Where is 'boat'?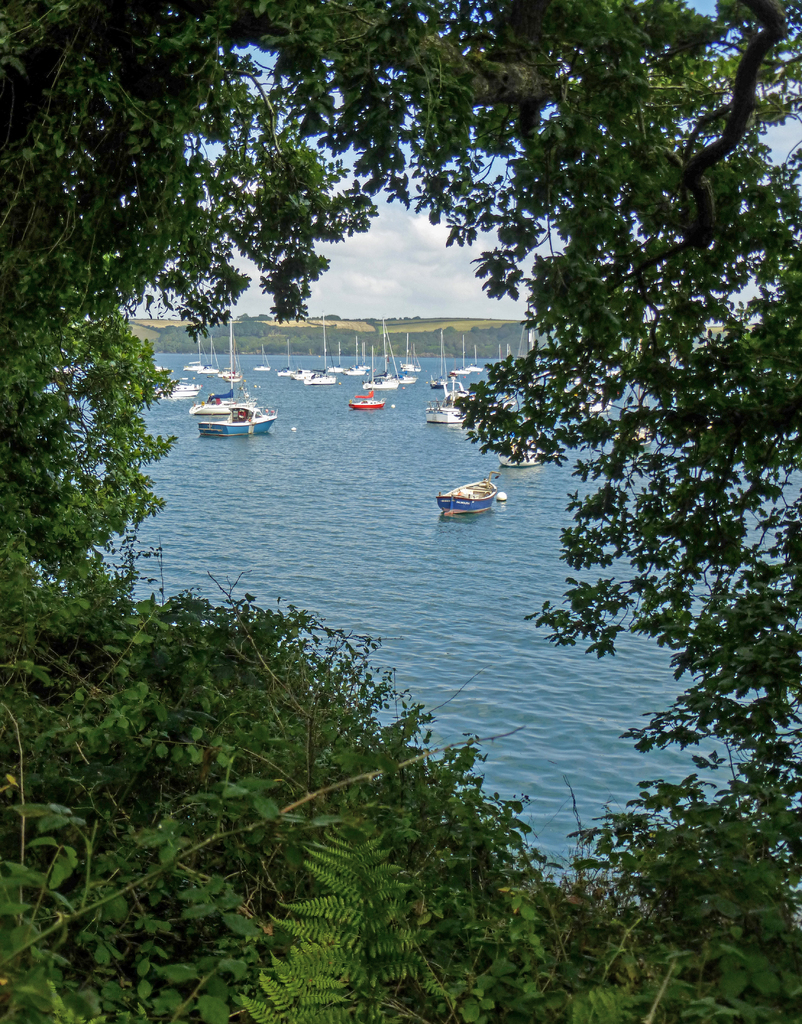
(left=428, top=372, right=504, bottom=426).
